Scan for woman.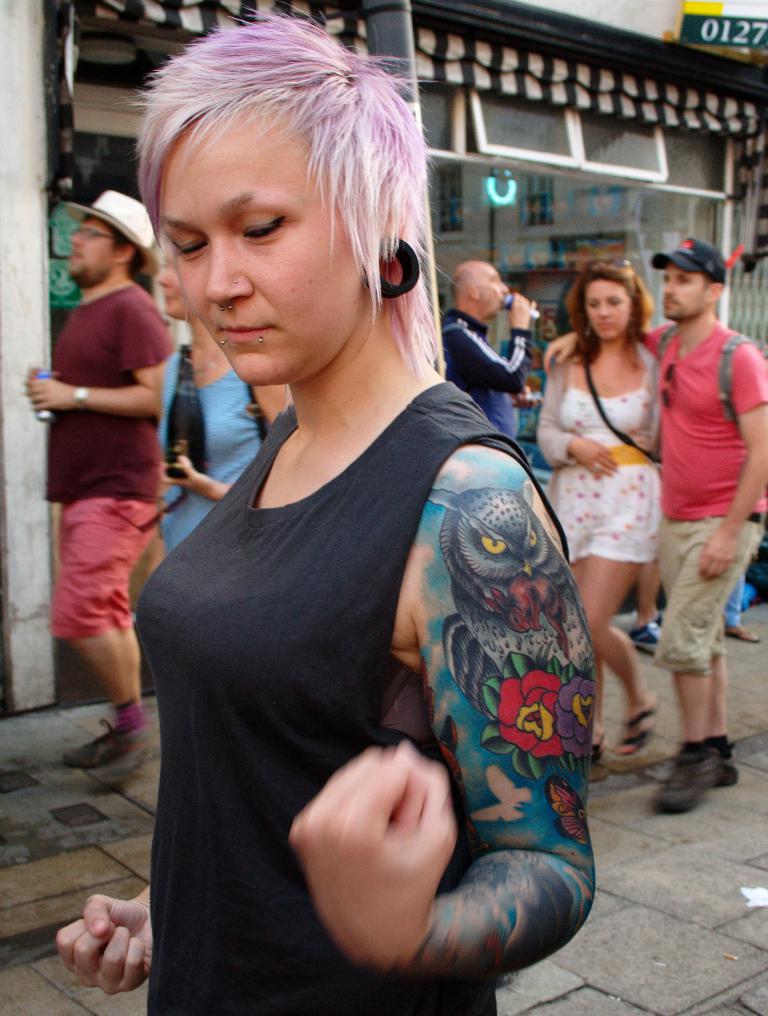
Scan result: (121, 68, 595, 1015).
